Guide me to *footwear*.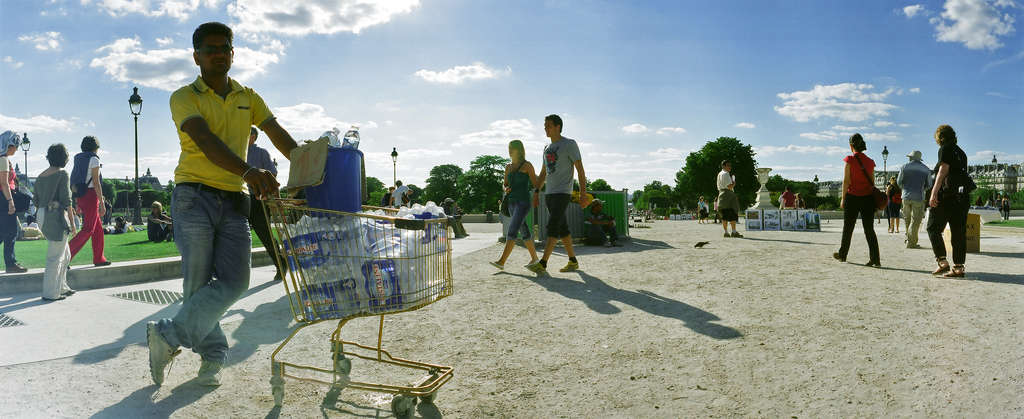
Guidance: 463,232,470,237.
